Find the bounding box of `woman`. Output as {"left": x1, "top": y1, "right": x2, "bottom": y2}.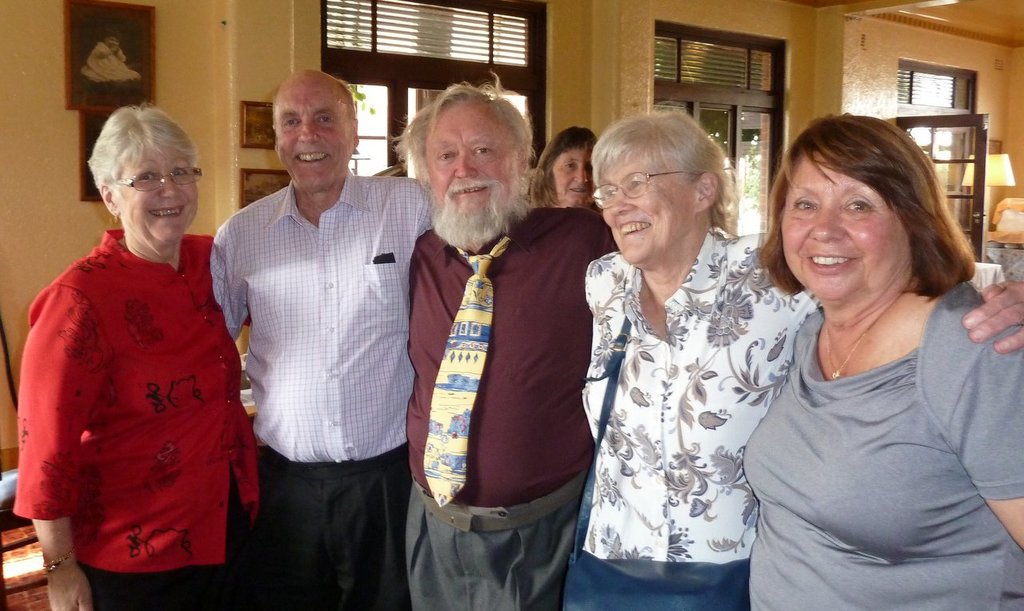
{"left": 589, "top": 98, "right": 1023, "bottom": 610}.
